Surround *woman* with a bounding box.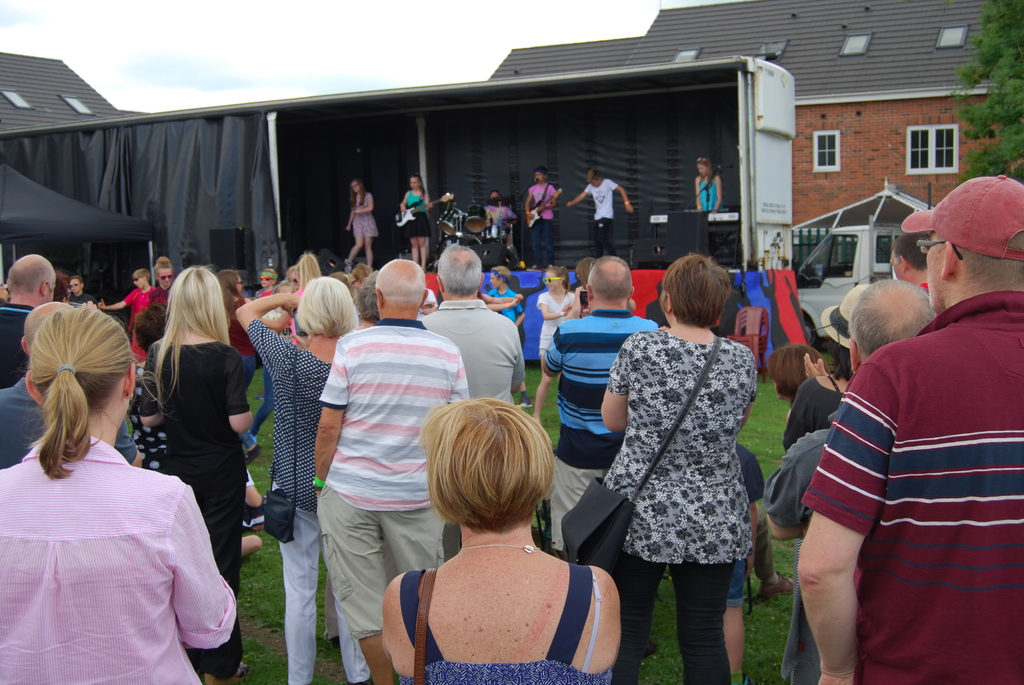
[150,255,190,310].
